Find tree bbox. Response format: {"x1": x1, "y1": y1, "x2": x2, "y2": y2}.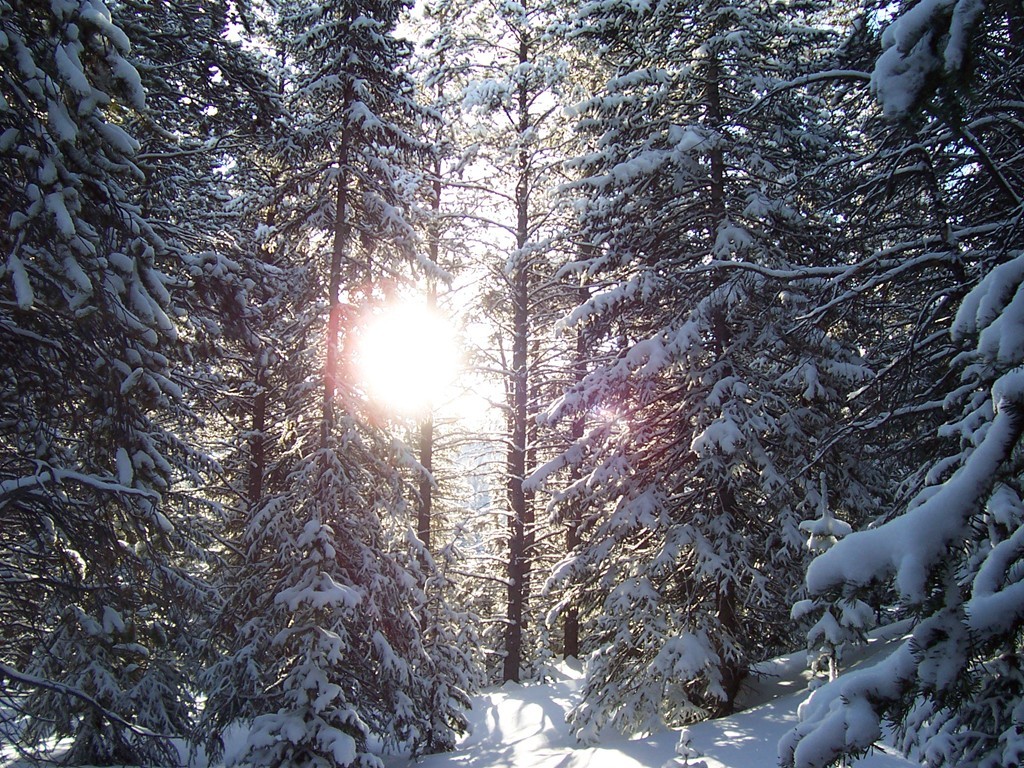
{"x1": 0, "y1": 0, "x2": 290, "y2": 767}.
